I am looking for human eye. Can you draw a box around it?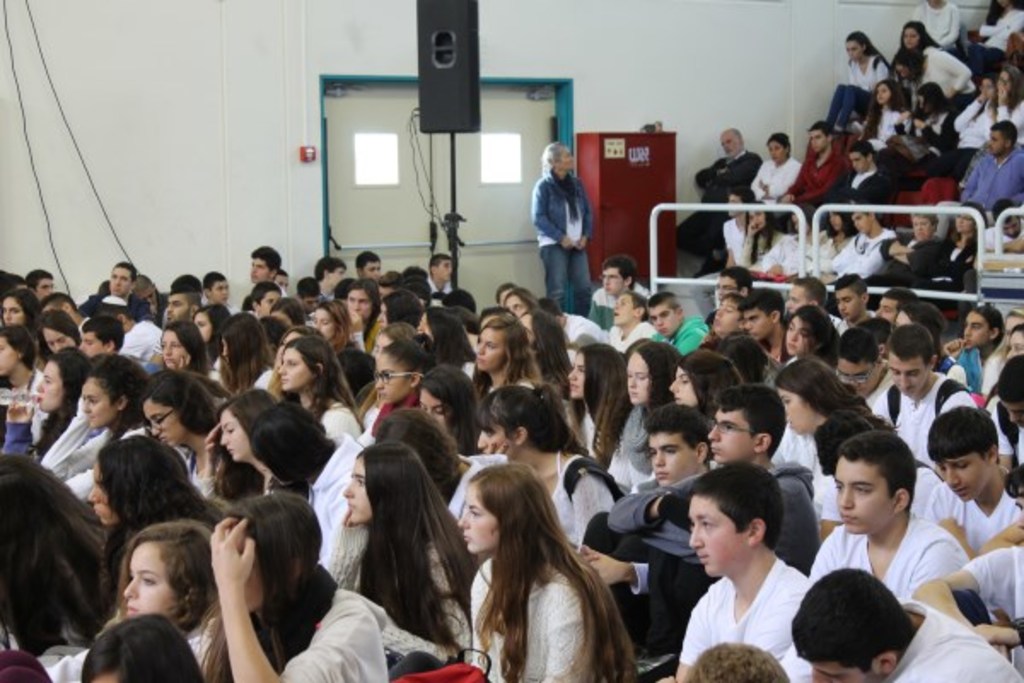
Sure, the bounding box is x1=90 y1=396 x2=99 y2=403.
